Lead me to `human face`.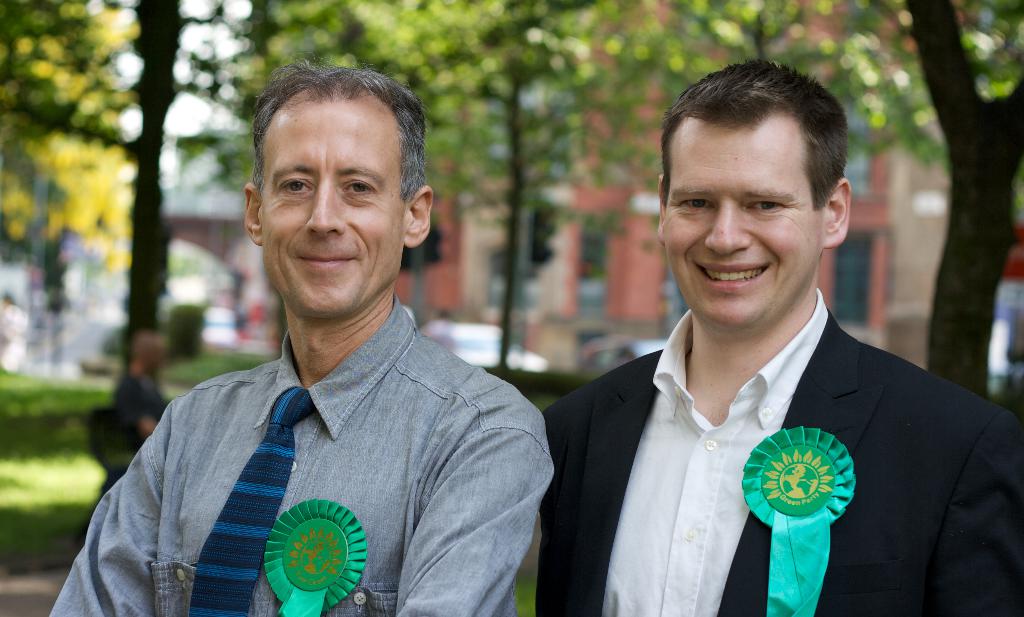
Lead to [666,125,822,329].
